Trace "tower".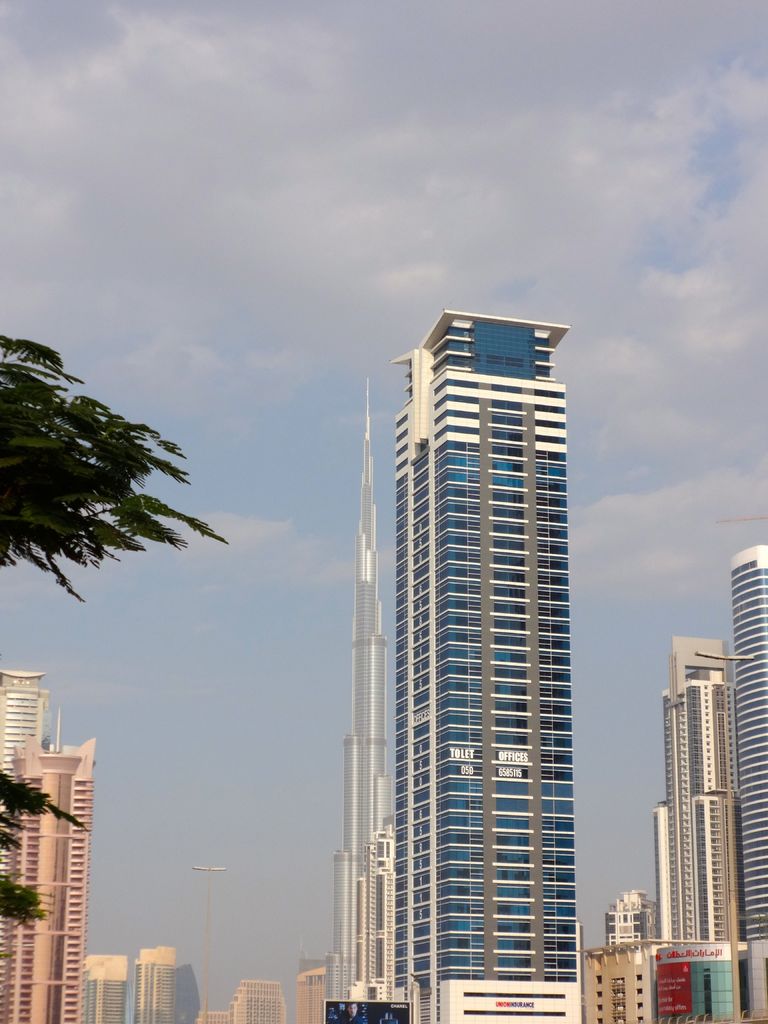
Traced to bbox=[0, 724, 100, 1018].
